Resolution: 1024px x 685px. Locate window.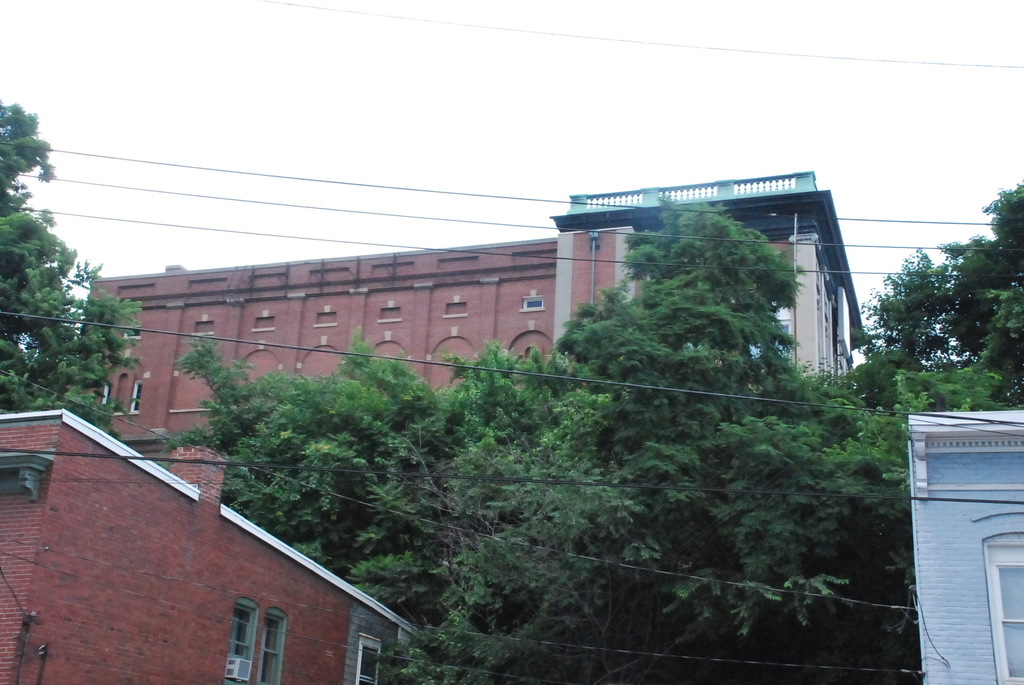
<region>259, 609, 288, 684</region>.
